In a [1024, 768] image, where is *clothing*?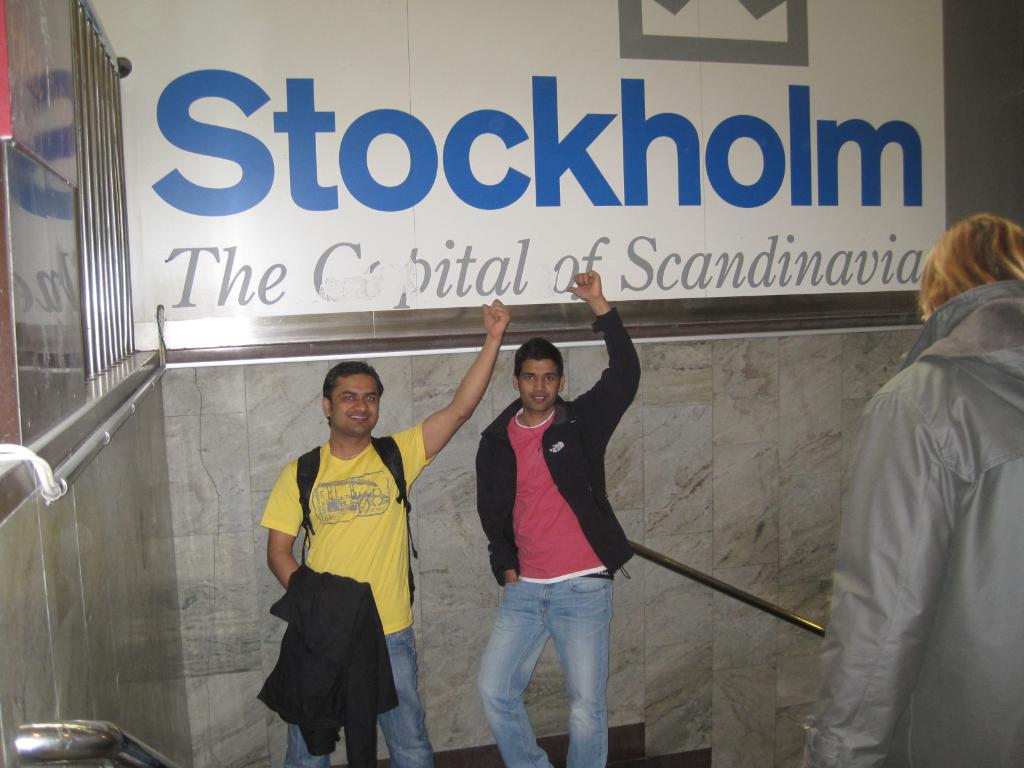
{"left": 805, "top": 275, "right": 1019, "bottom": 764}.
